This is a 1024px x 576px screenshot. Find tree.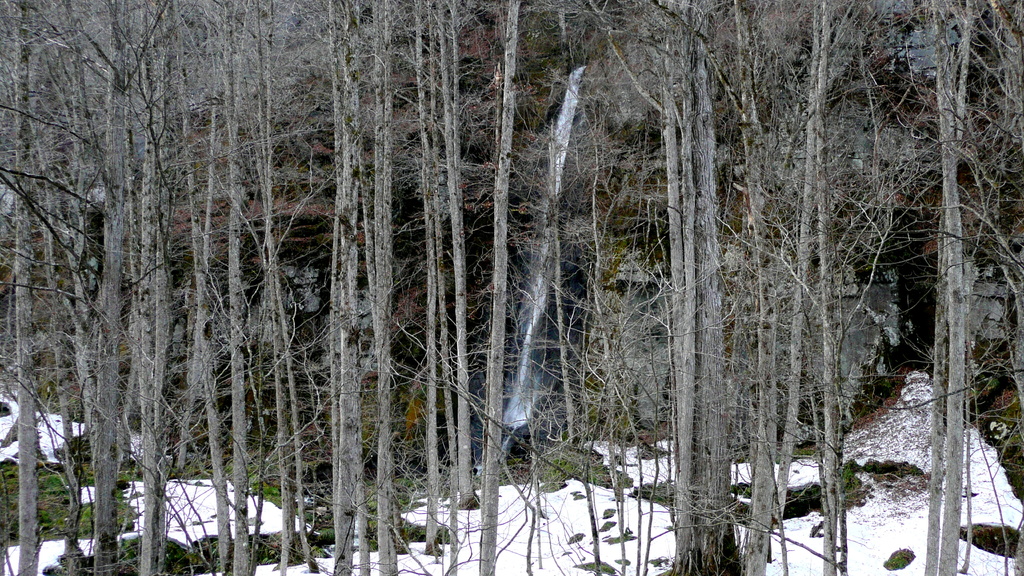
Bounding box: {"left": 35, "top": 93, "right": 280, "bottom": 546}.
